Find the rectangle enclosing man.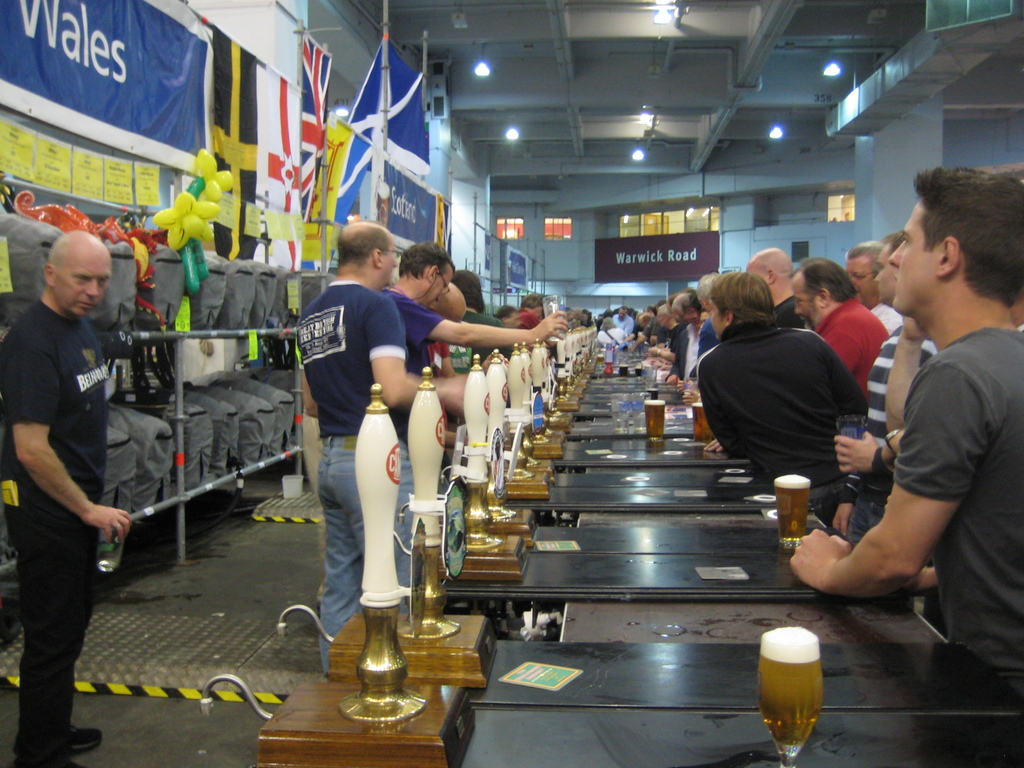
{"left": 454, "top": 252, "right": 503, "bottom": 360}.
